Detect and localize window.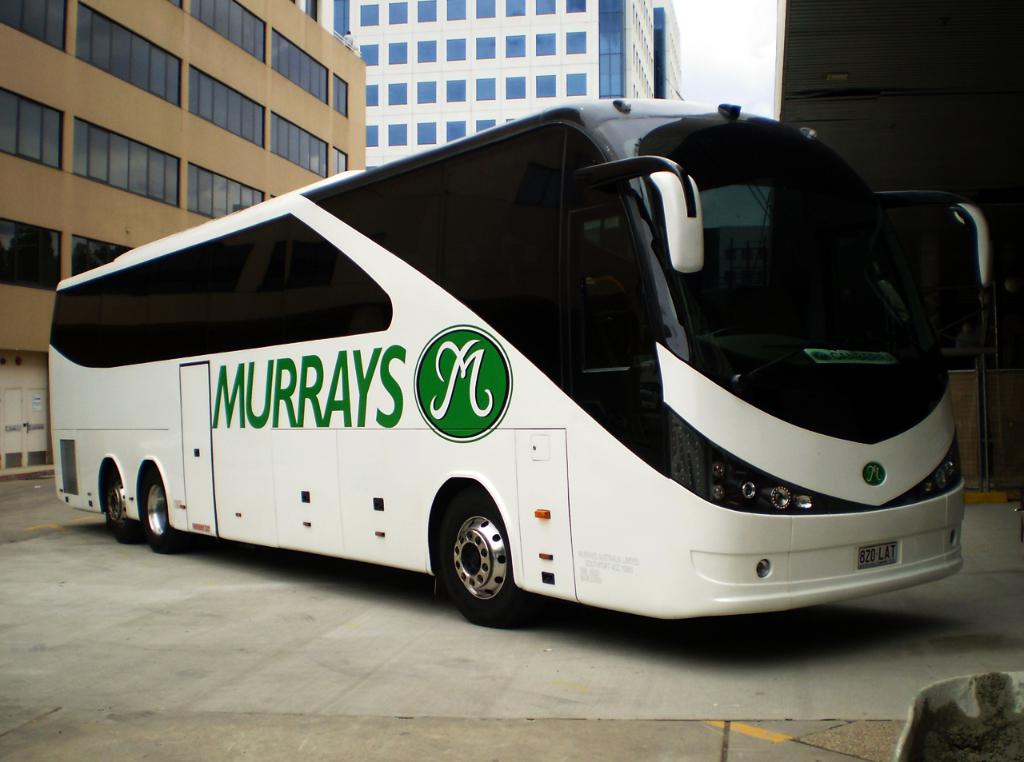
Localized at 506/75/524/98.
